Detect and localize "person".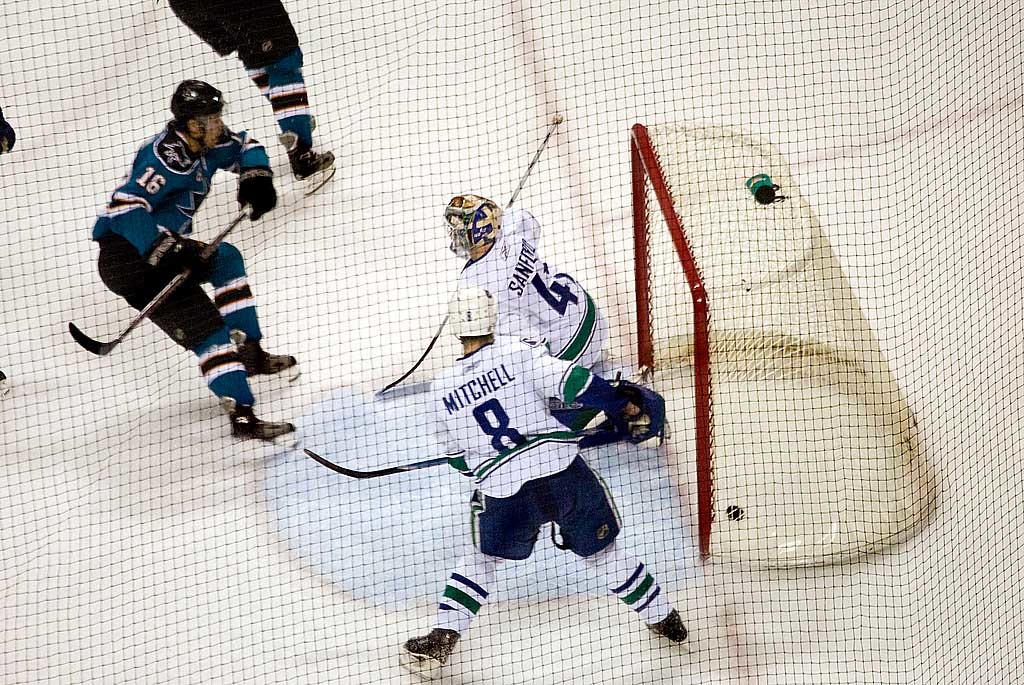
Localized at locate(91, 75, 298, 456).
